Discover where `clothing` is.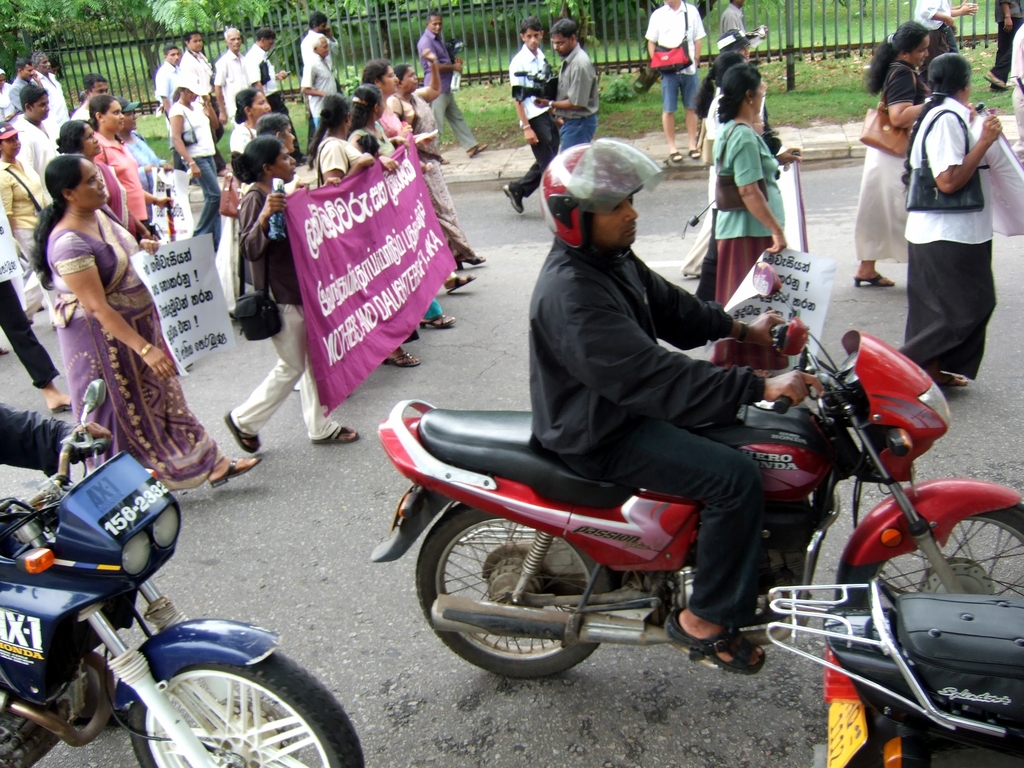
Discovered at bbox=(1013, 43, 1023, 167).
